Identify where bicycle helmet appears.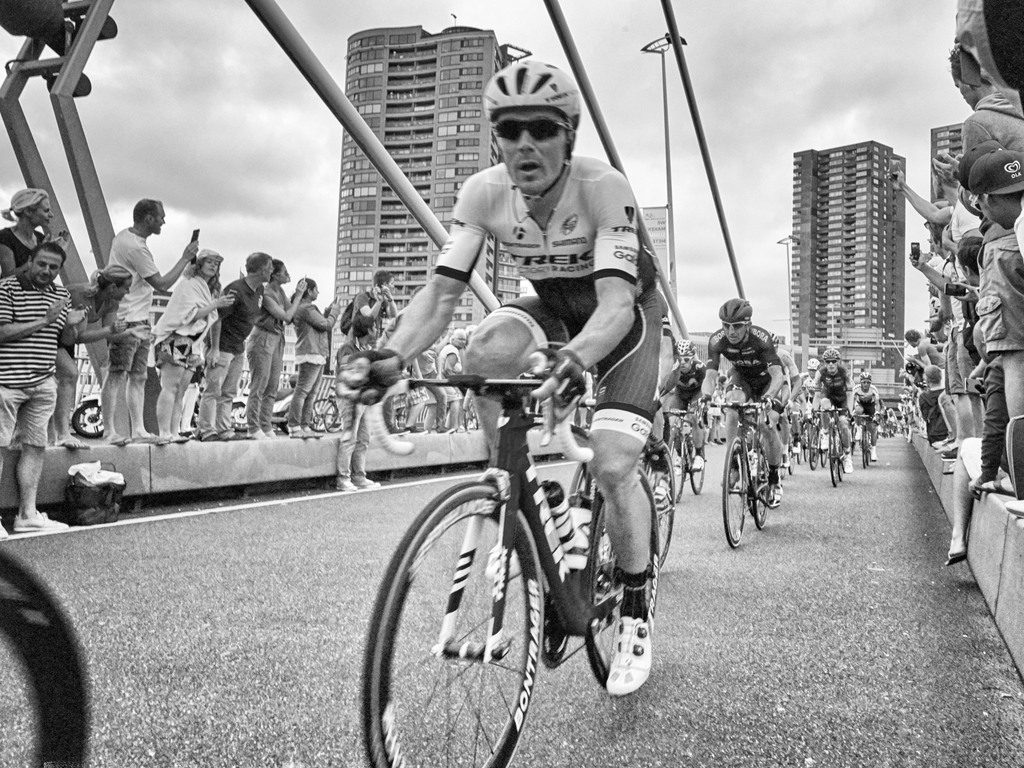
Appears at bbox=[822, 351, 838, 359].
